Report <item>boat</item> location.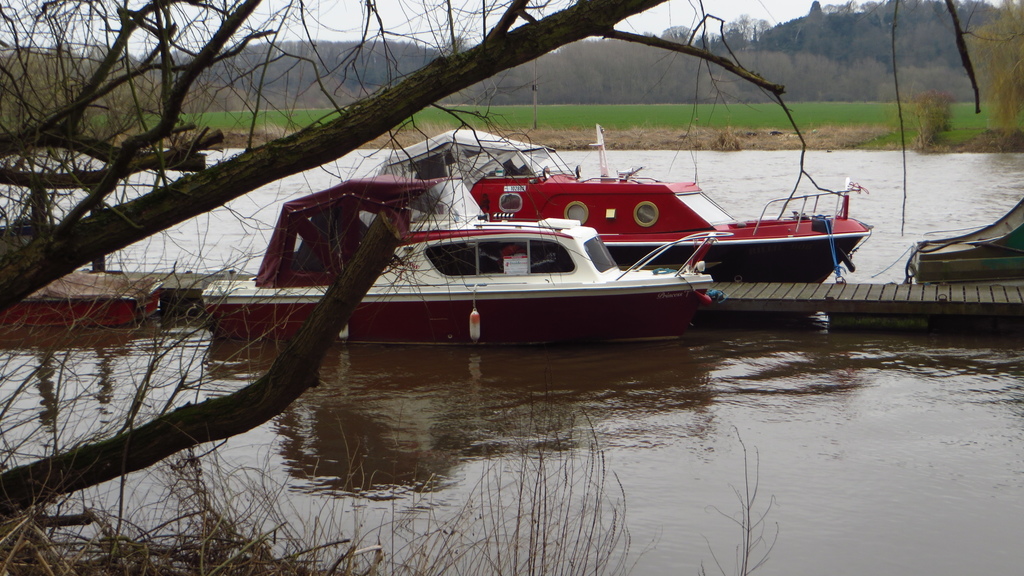
Report: rect(374, 118, 881, 287).
